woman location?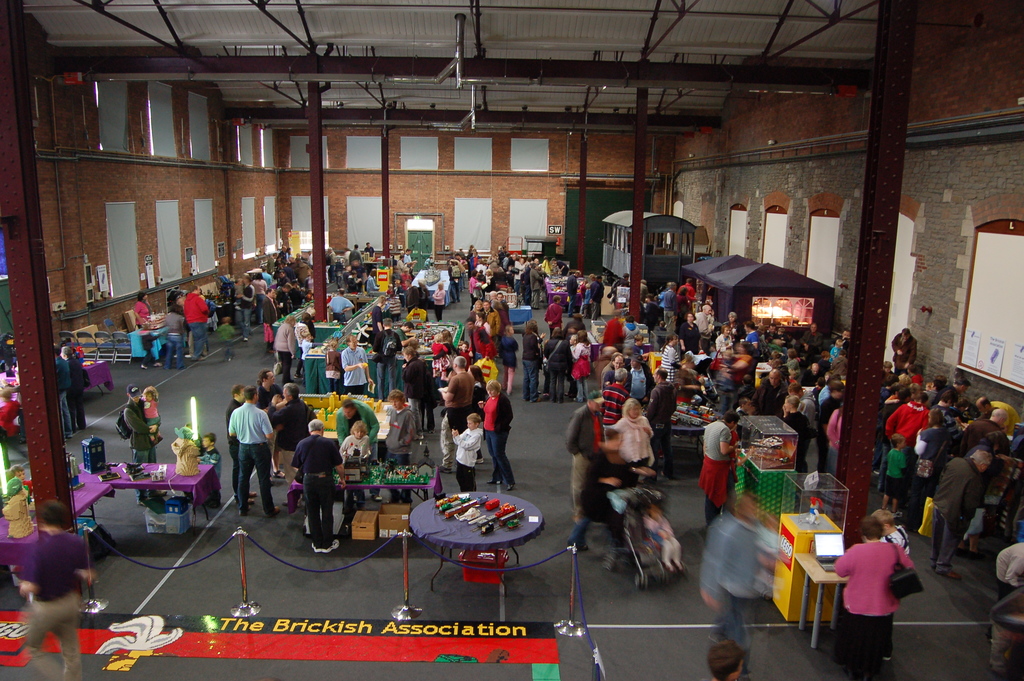
bbox=[544, 329, 570, 401]
